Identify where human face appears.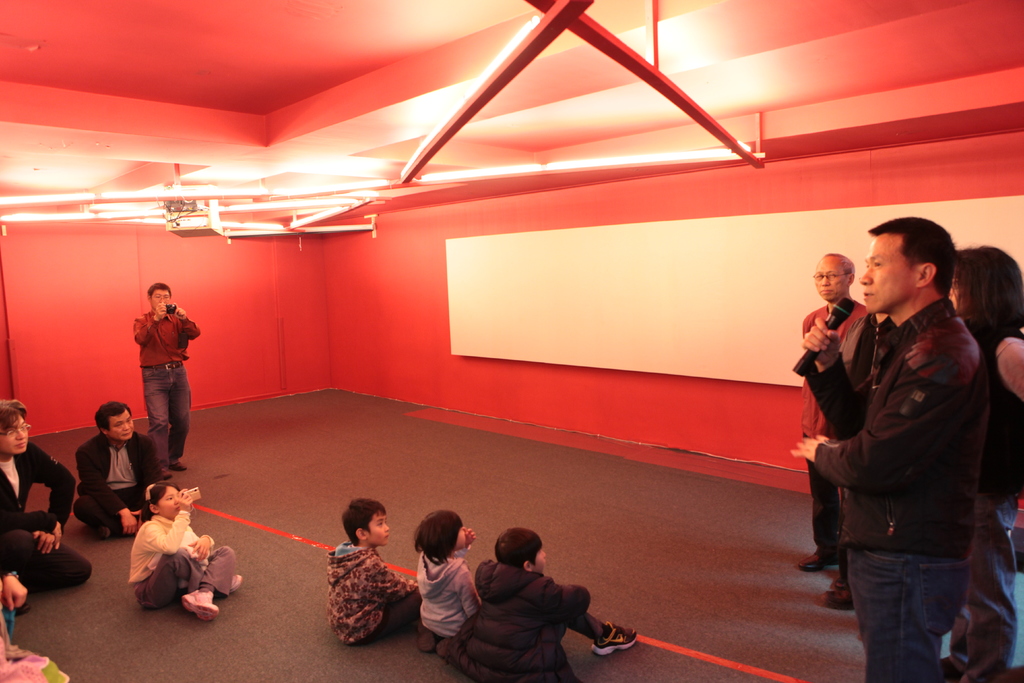
Appears at rect(817, 257, 845, 298).
